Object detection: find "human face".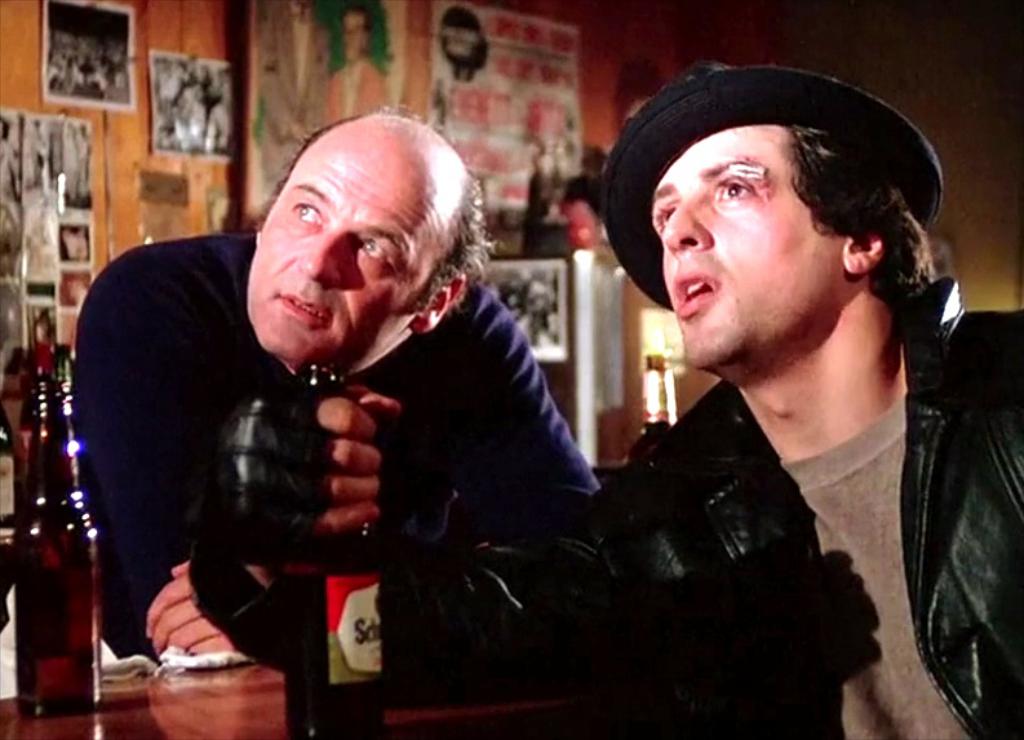
652, 125, 843, 376.
